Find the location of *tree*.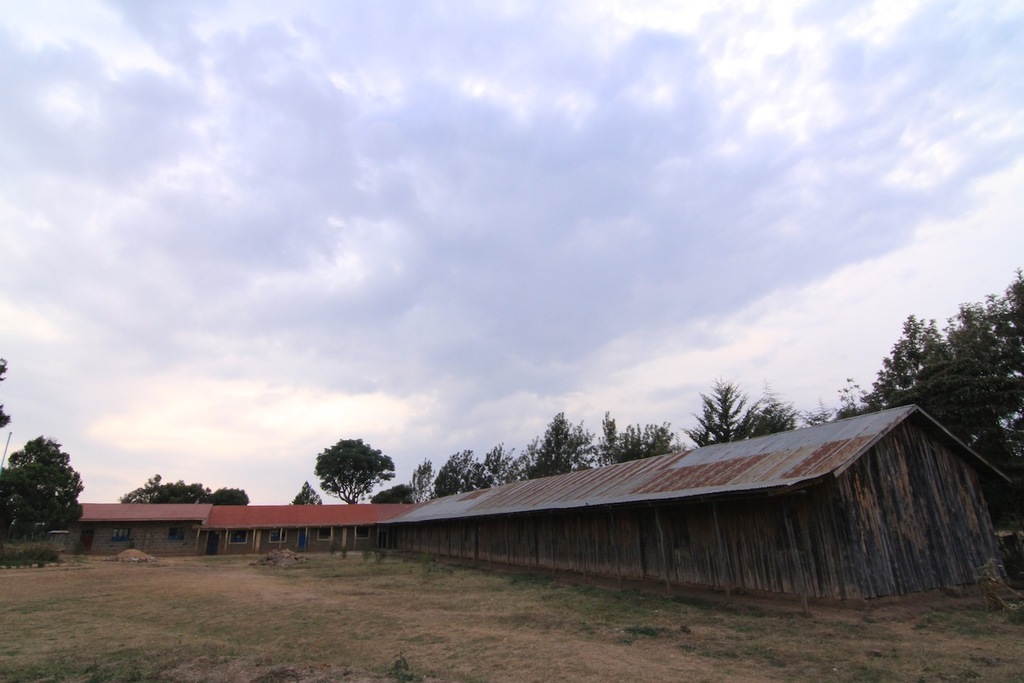
Location: x1=679, y1=380, x2=802, y2=451.
